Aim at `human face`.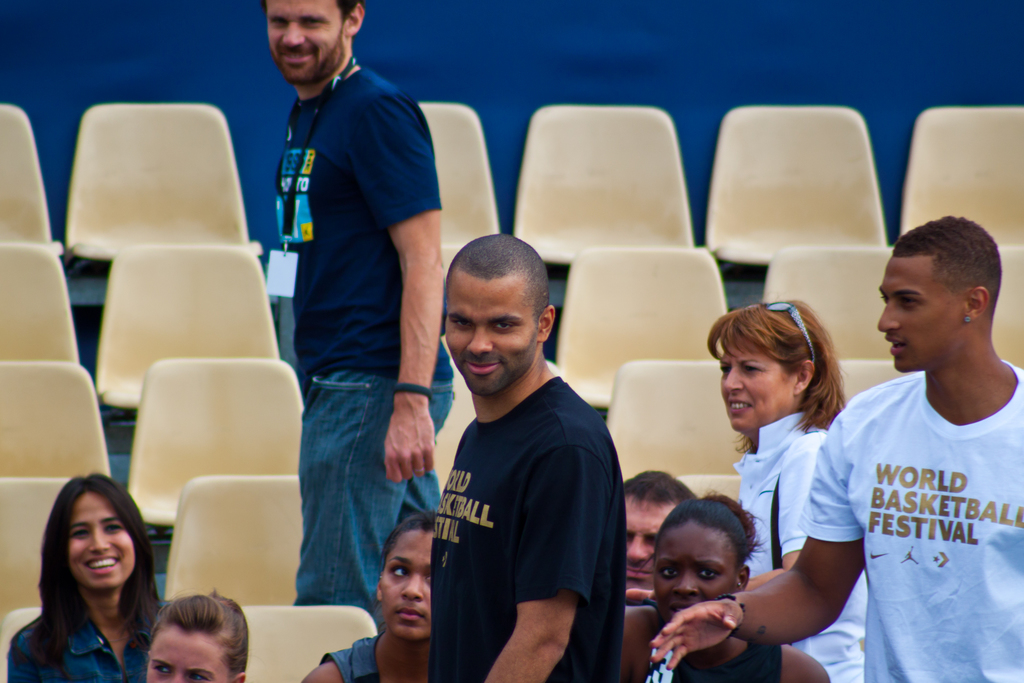
Aimed at <bbox>68, 489, 136, 593</bbox>.
